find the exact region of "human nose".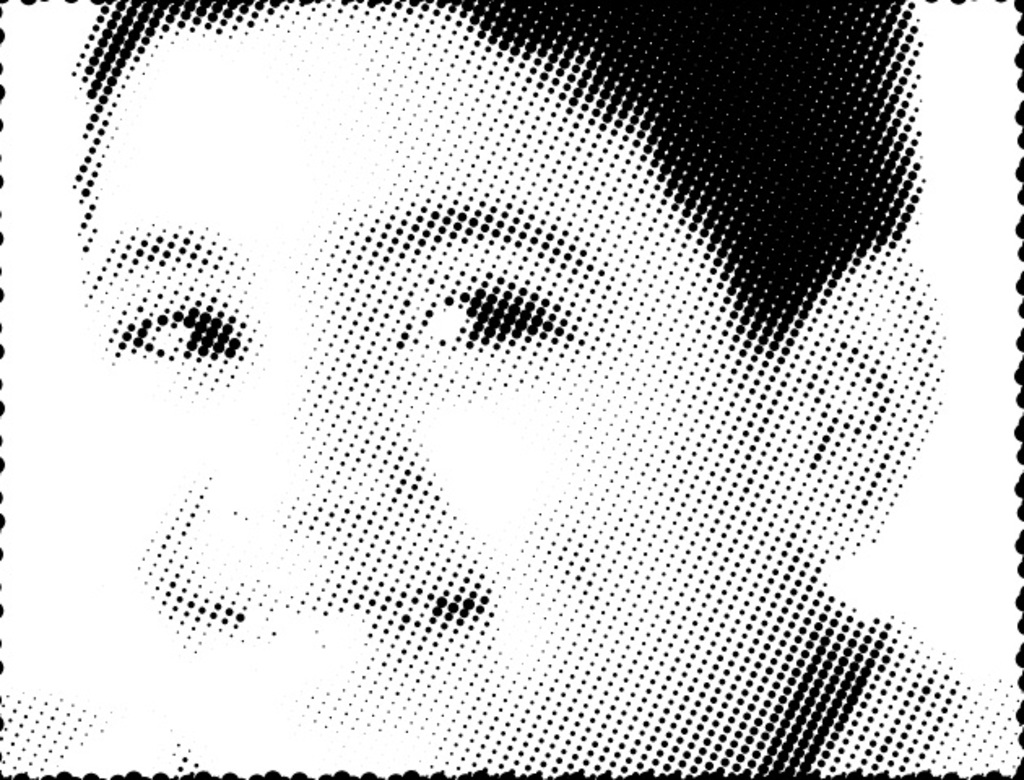
Exact region: select_region(185, 333, 426, 609).
